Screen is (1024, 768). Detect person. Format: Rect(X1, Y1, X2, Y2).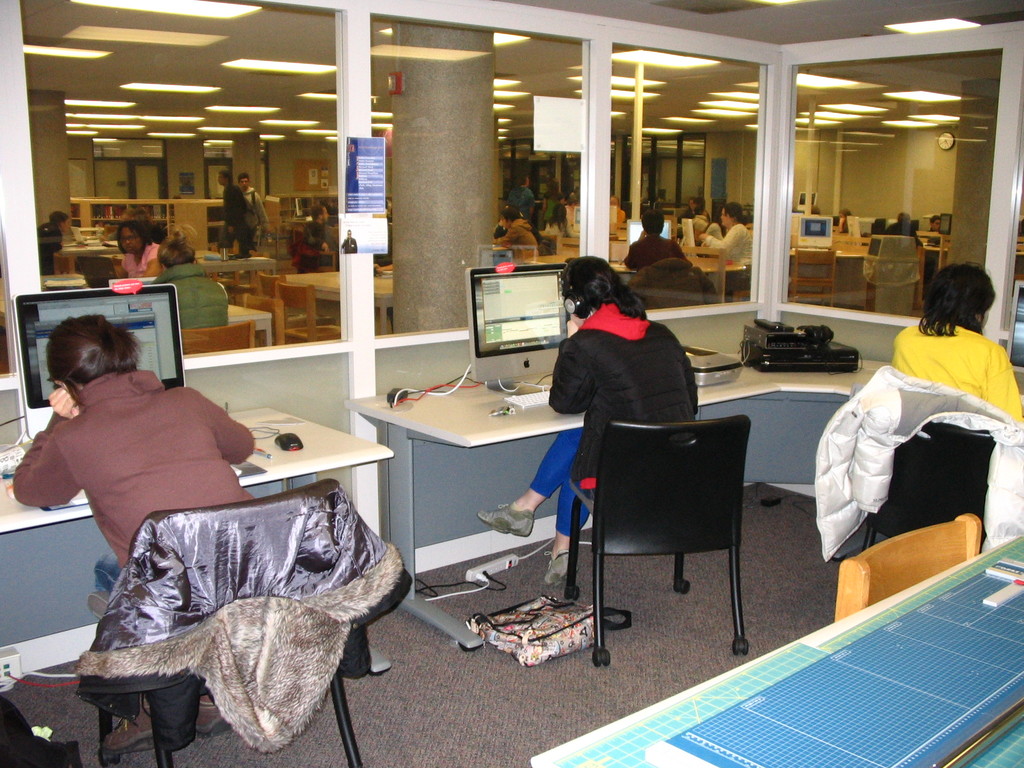
Rect(216, 172, 251, 259).
